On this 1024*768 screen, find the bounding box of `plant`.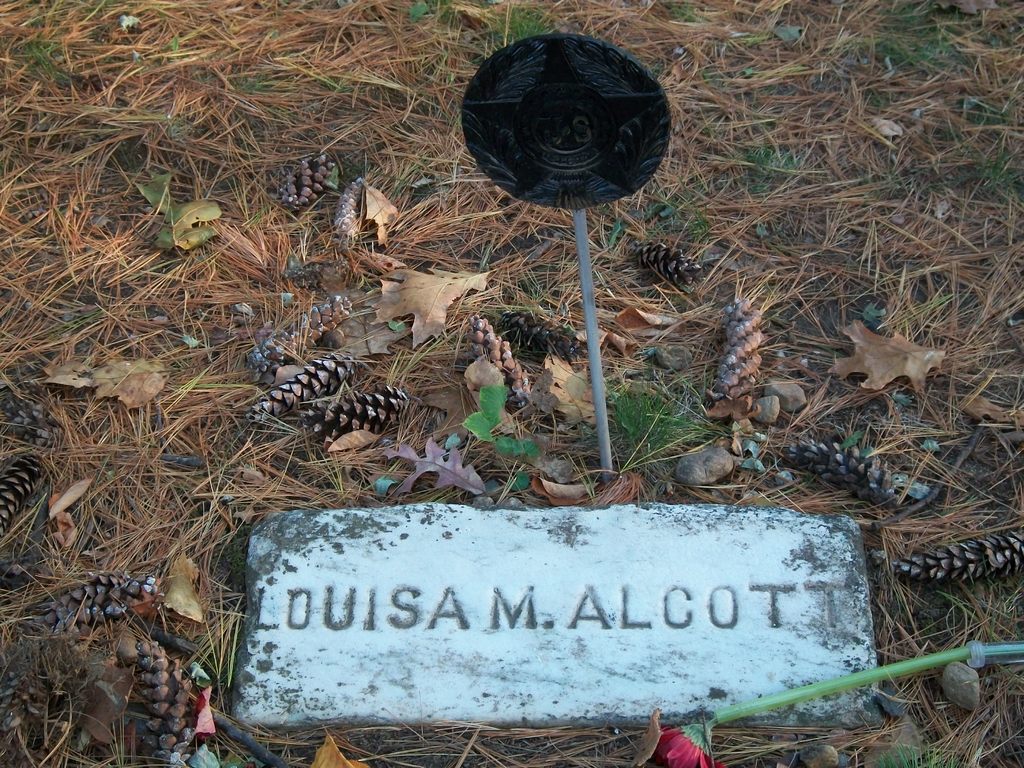
Bounding box: BBox(602, 378, 727, 477).
